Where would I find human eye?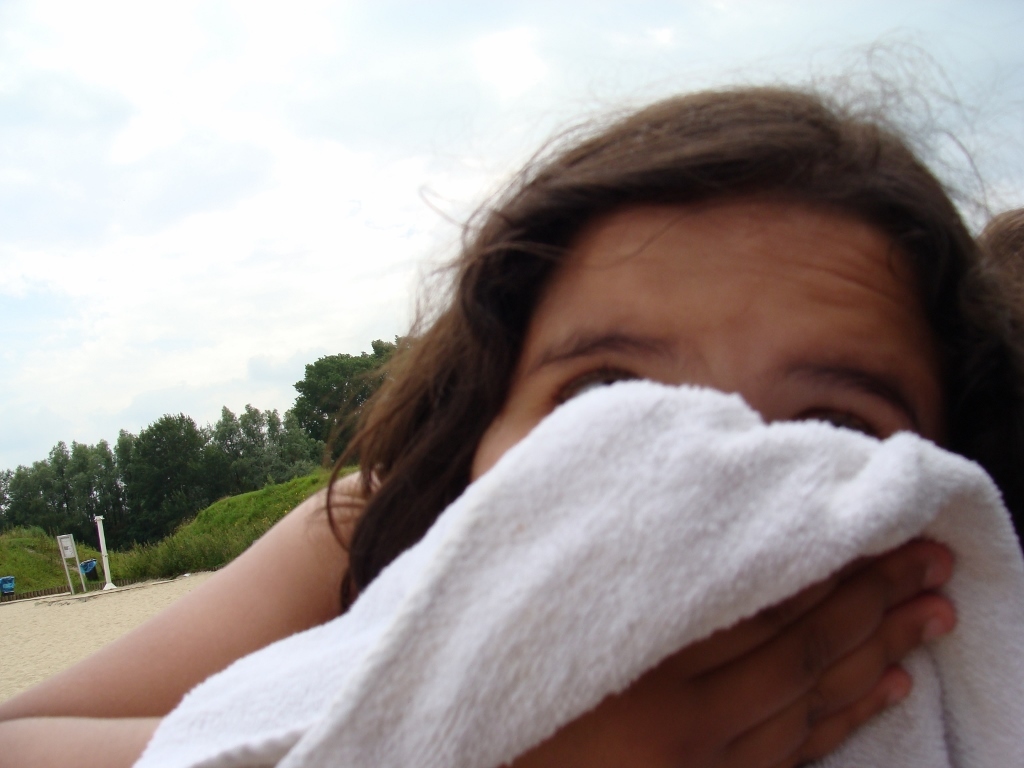
At (x1=539, y1=356, x2=650, y2=412).
